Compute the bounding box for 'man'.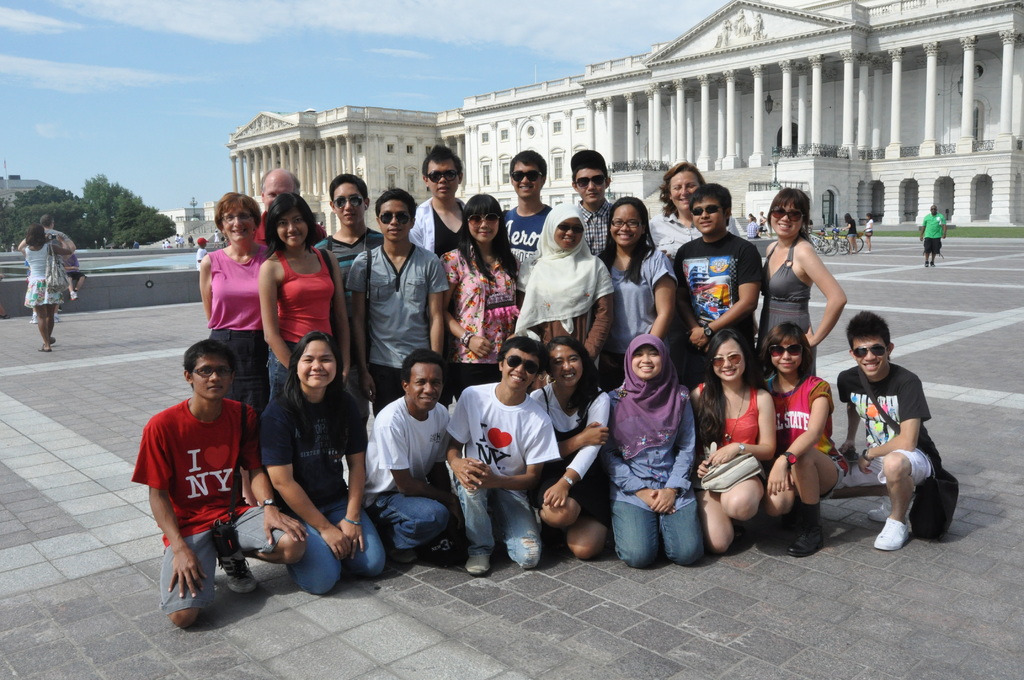
locate(500, 149, 555, 304).
